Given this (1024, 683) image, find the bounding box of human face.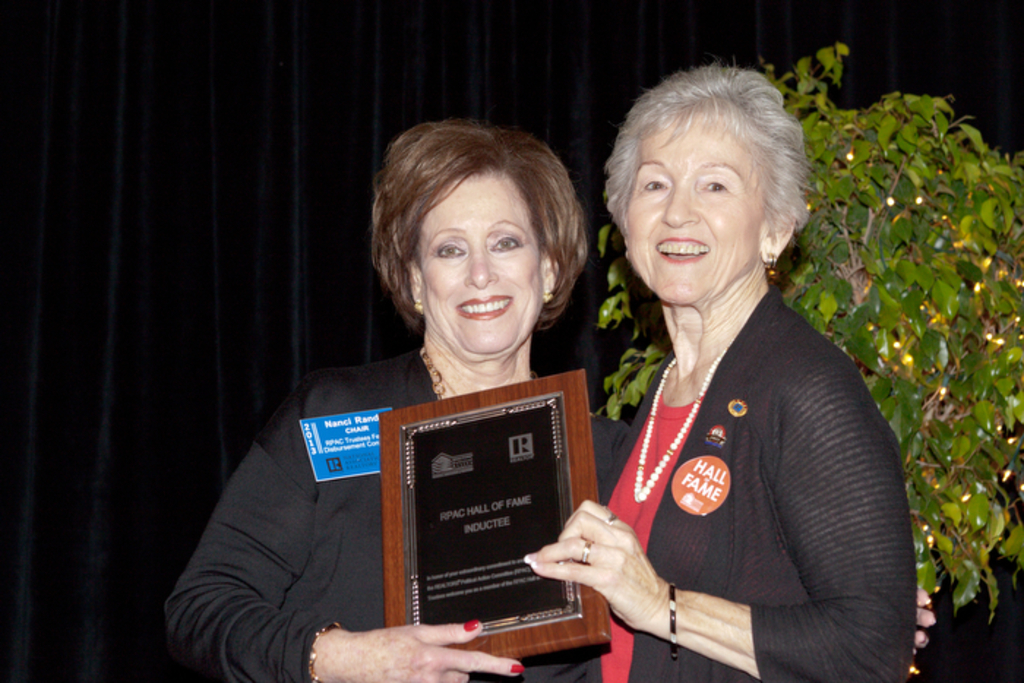
[x1=625, y1=102, x2=765, y2=303].
